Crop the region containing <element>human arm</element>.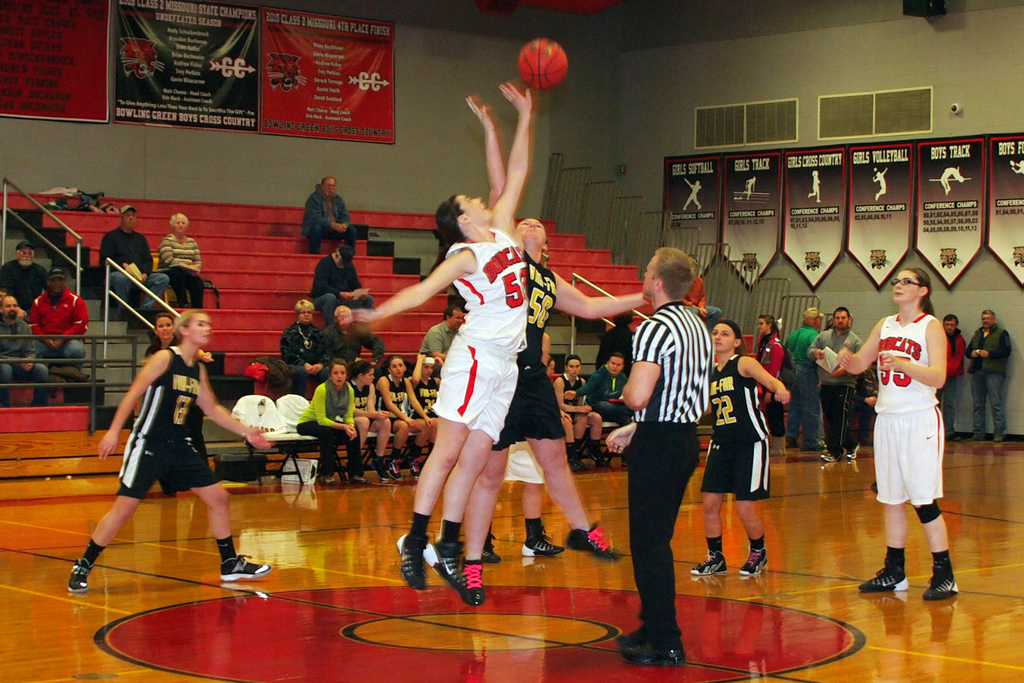
Crop region: [808, 333, 826, 363].
